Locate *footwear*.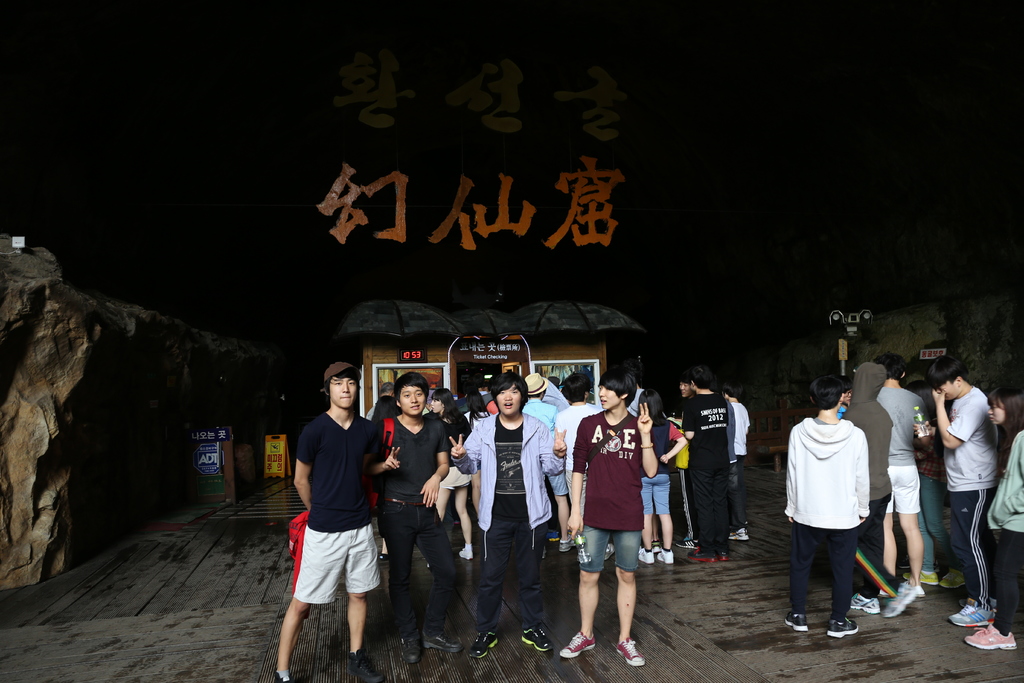
Bounding box: select_region(519, 628, 552, 652).
